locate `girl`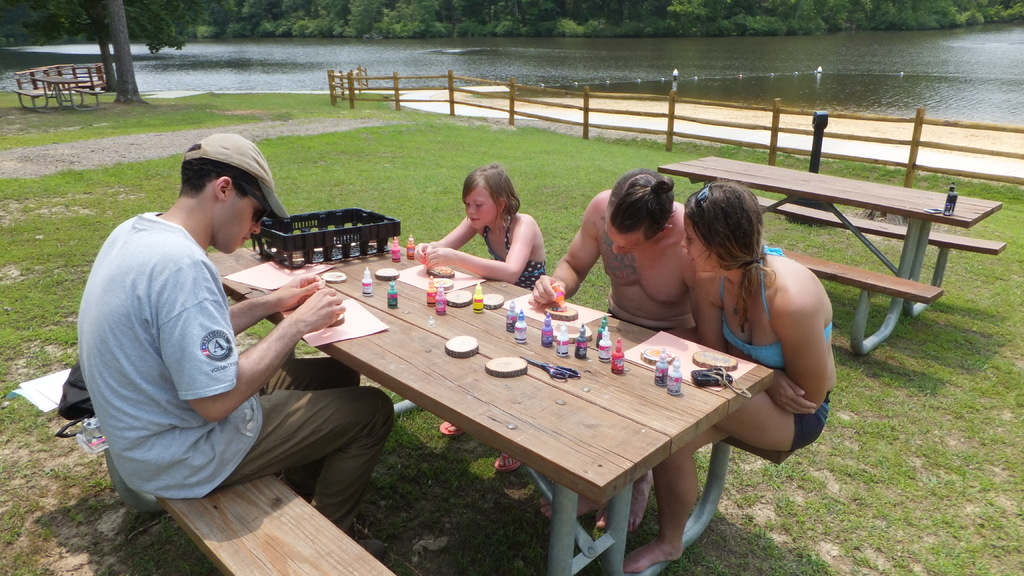
417/163/546/473
